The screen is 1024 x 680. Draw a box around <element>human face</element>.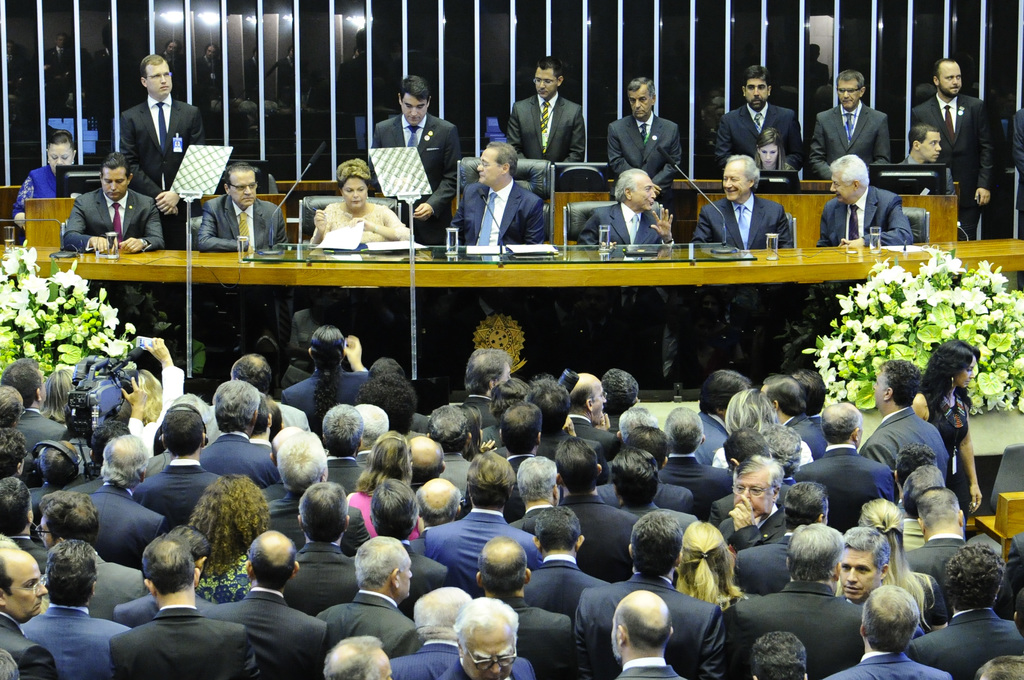
detection(45, 145, 73, 171).
